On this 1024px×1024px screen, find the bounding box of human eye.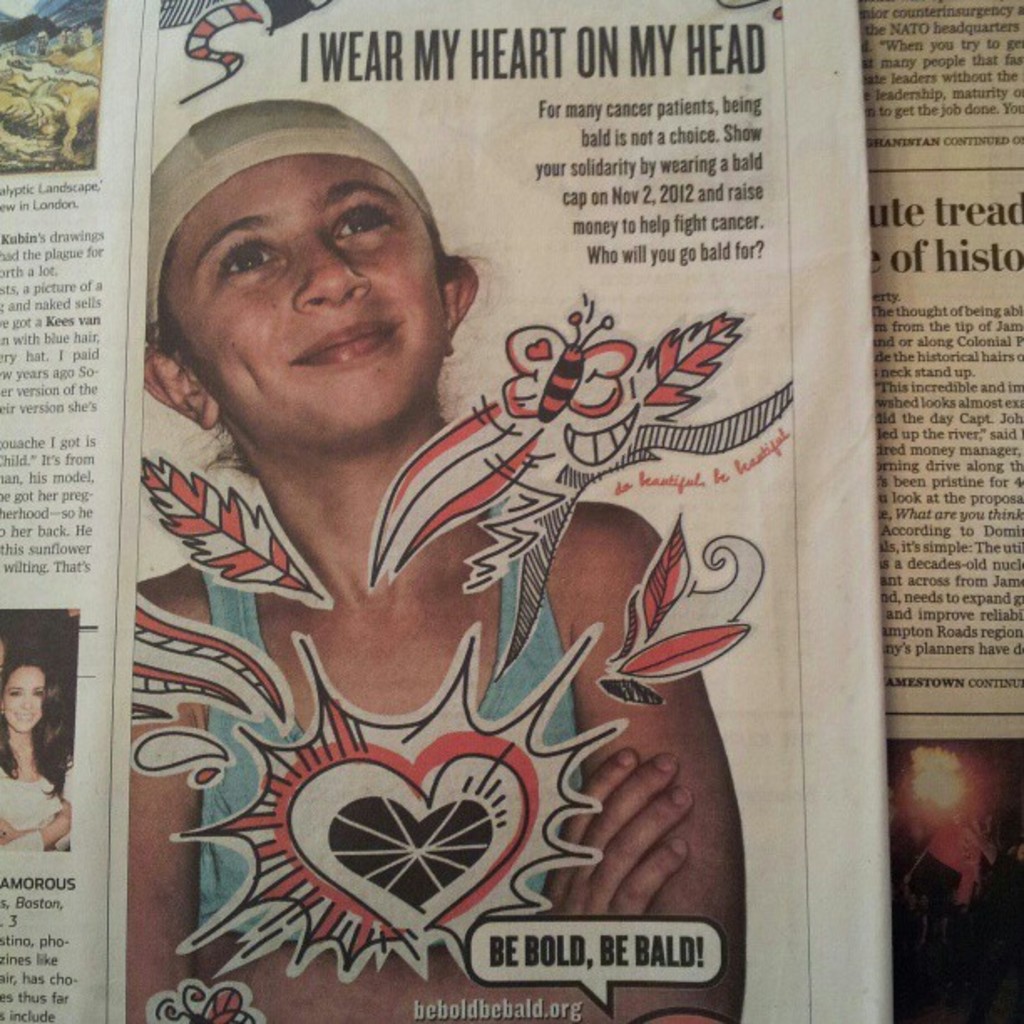
Bounding box: <box>212,236,283,288</box>.
